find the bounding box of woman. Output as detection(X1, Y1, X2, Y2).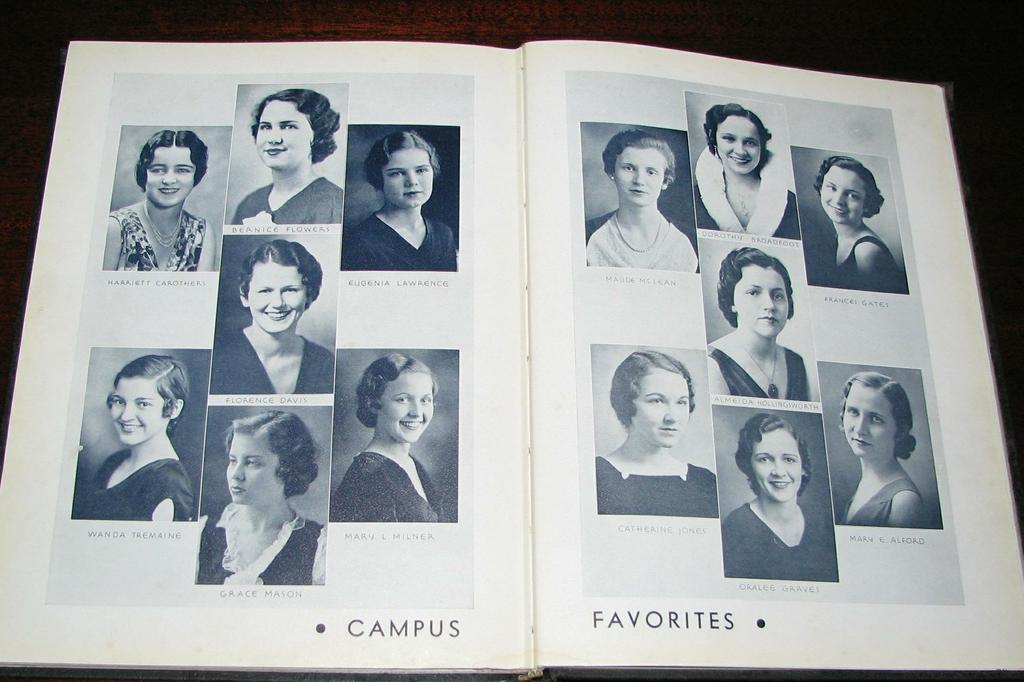
detection(586, 129, 698, 273).
